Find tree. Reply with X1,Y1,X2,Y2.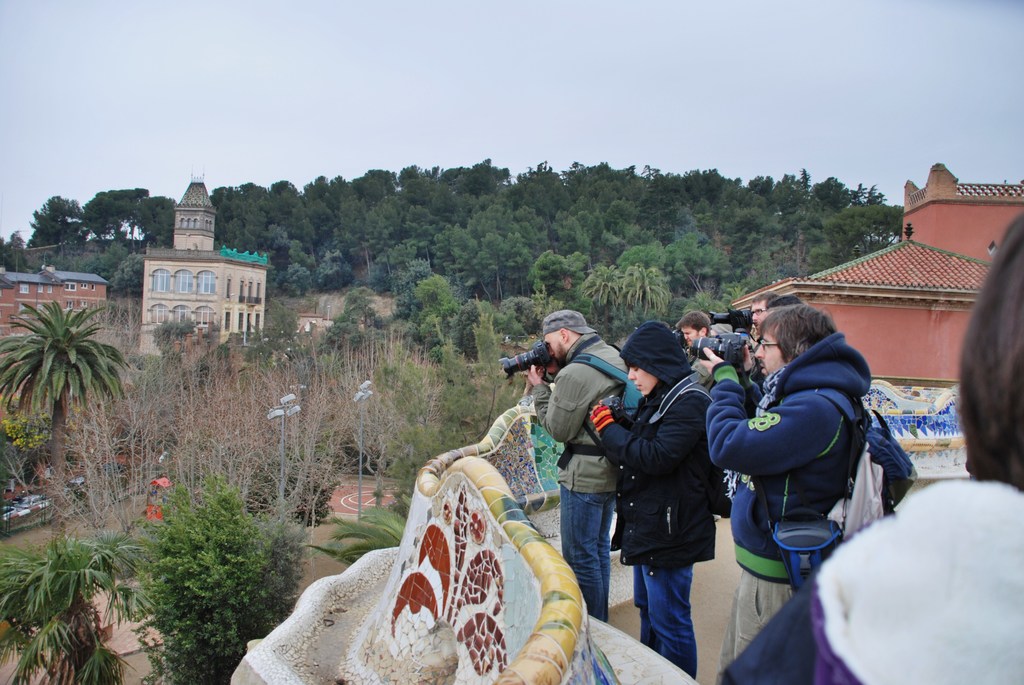
314,241,355,307.
